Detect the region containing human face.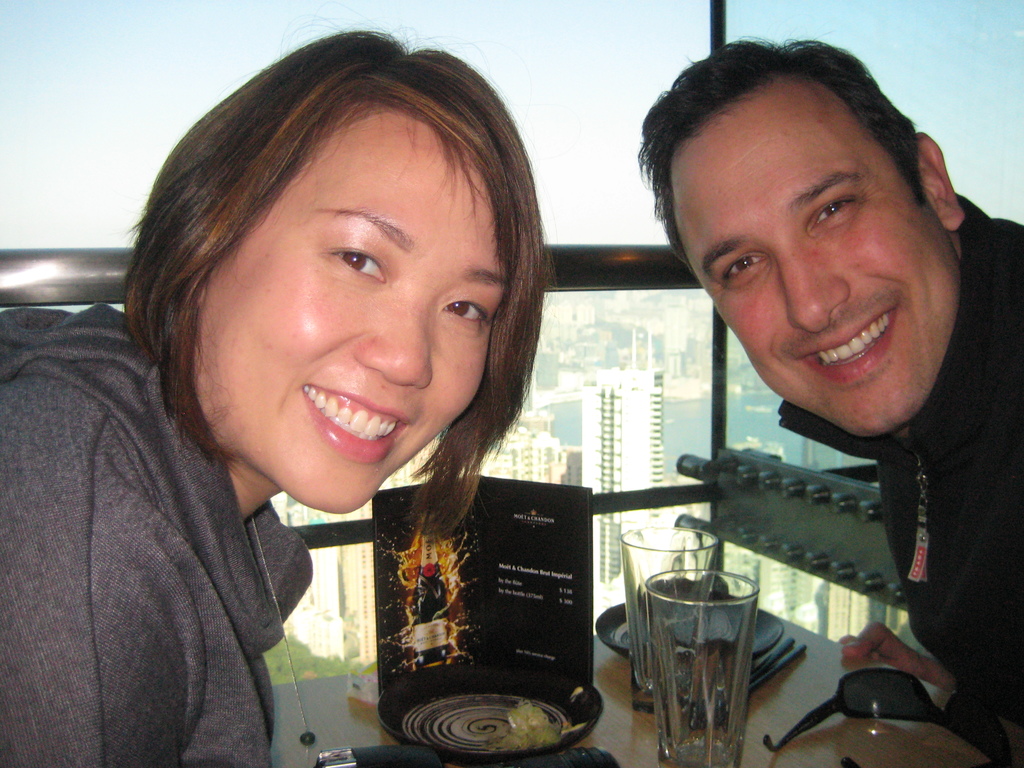
bbox=(195, 111, 509, 518).
